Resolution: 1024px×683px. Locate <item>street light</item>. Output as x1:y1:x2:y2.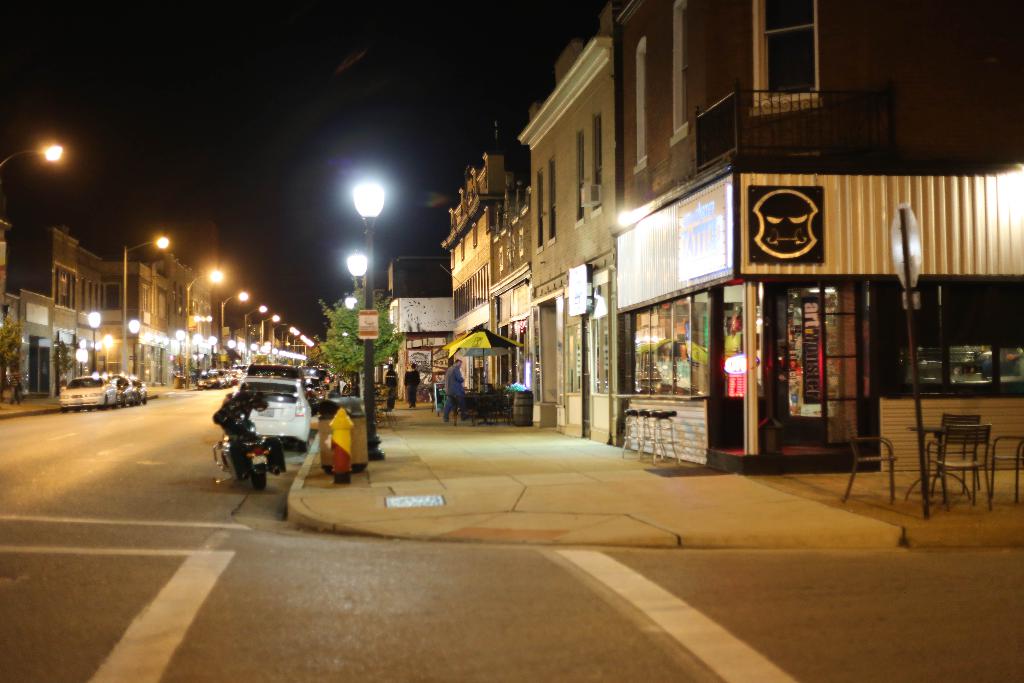
248:341:257:363.
